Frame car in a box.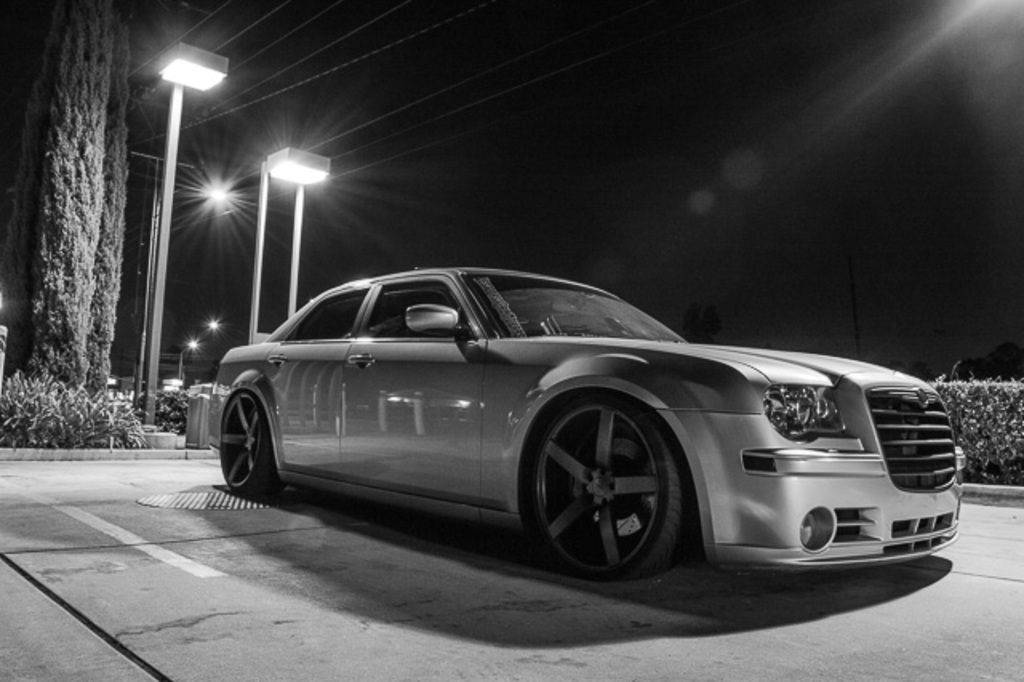
206:266:966:581.
